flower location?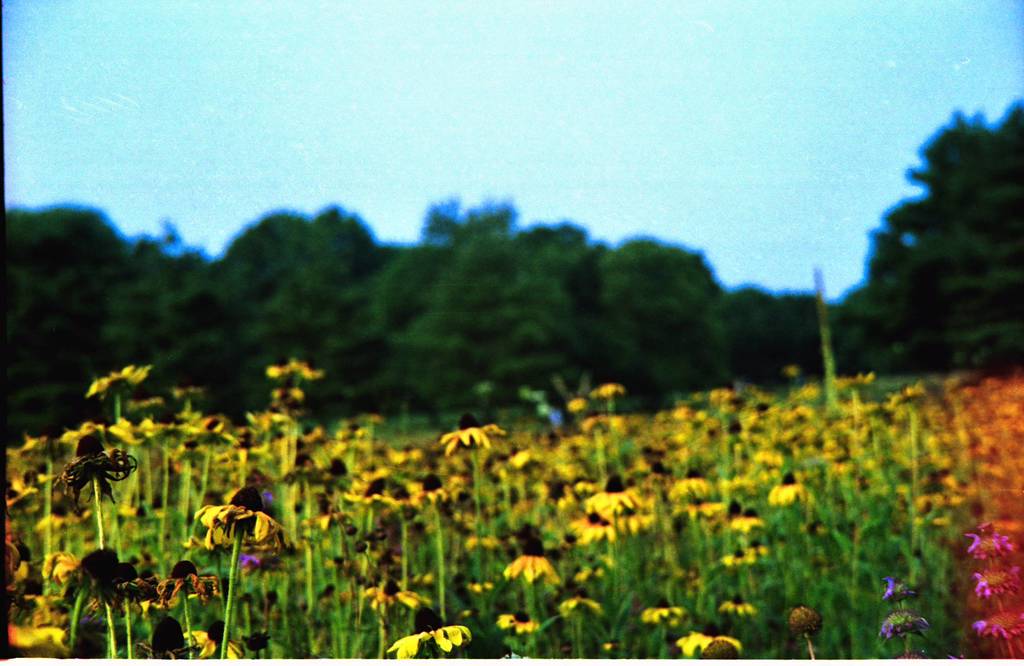
{"left": 266, "top": 352, "right": 325, "bottom": 382}
